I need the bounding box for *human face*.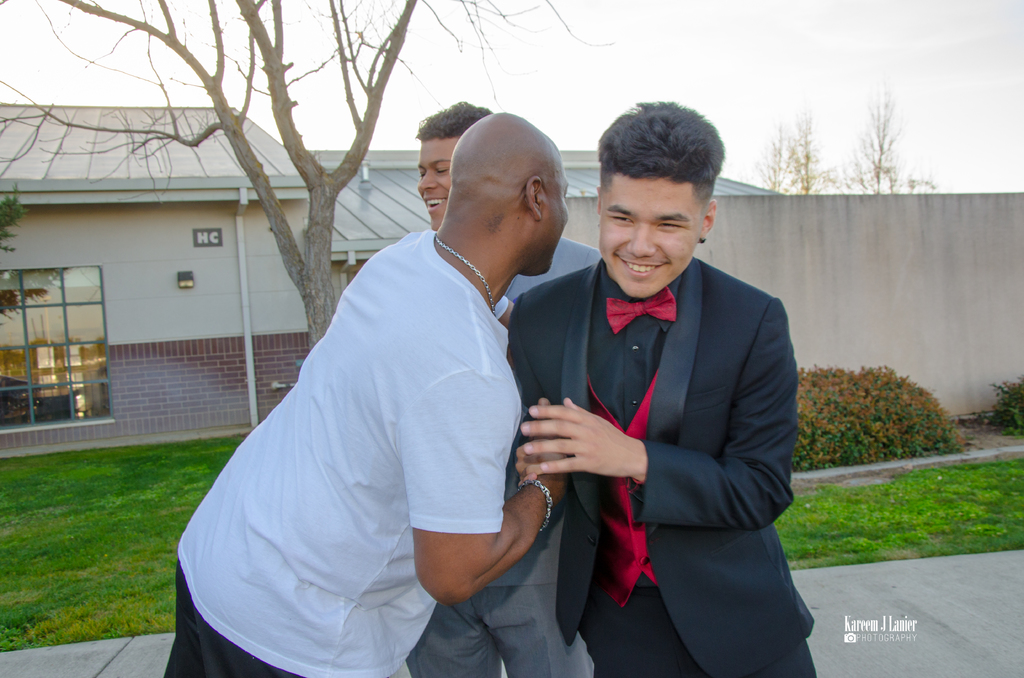
Here it is: (x1=415, y1=137, x2=461, y2=229).
